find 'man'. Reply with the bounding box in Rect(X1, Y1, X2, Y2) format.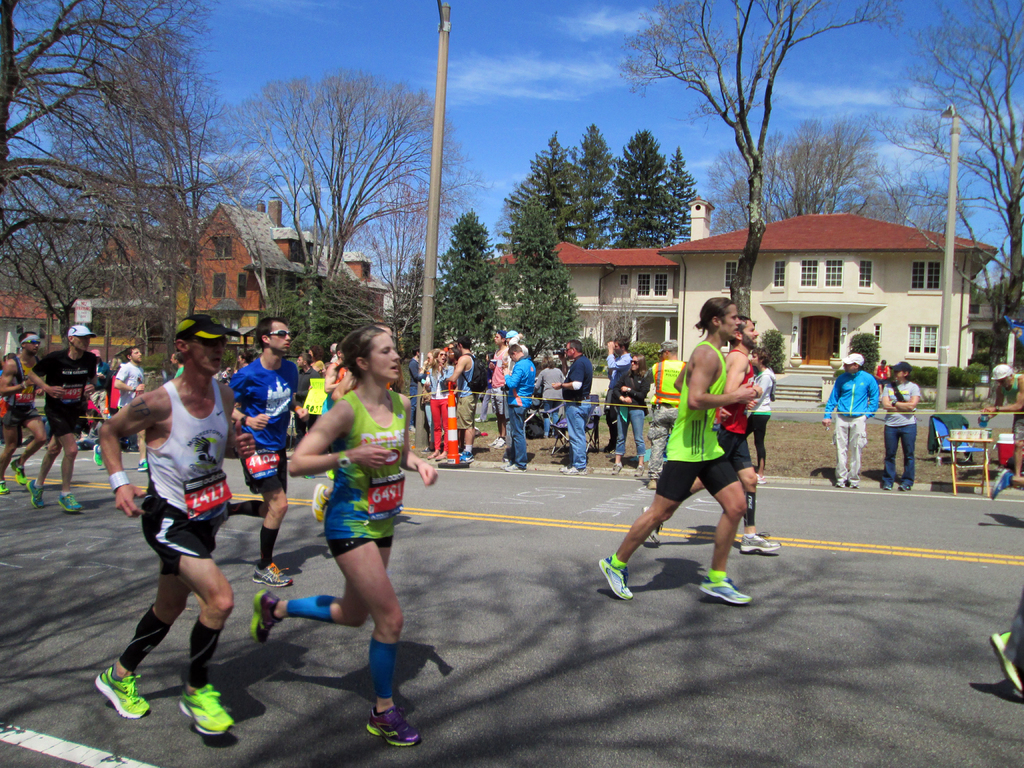
Rect(92, 342, 148, 474).
